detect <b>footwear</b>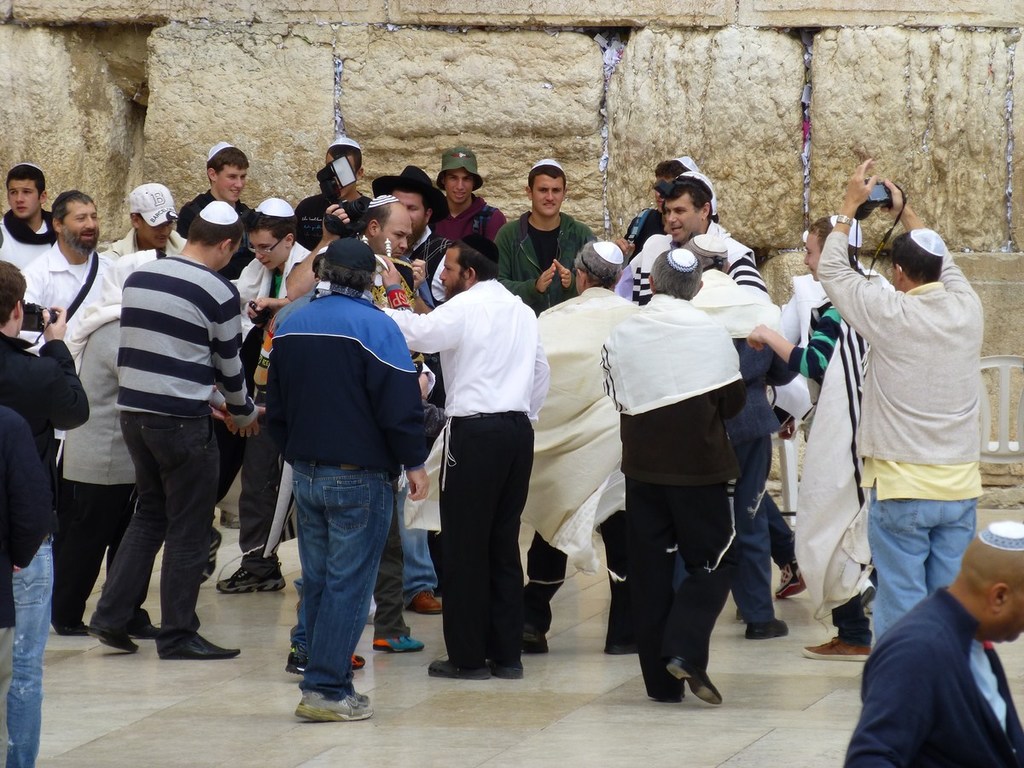
bbox=[203, 524, 222, 584]
